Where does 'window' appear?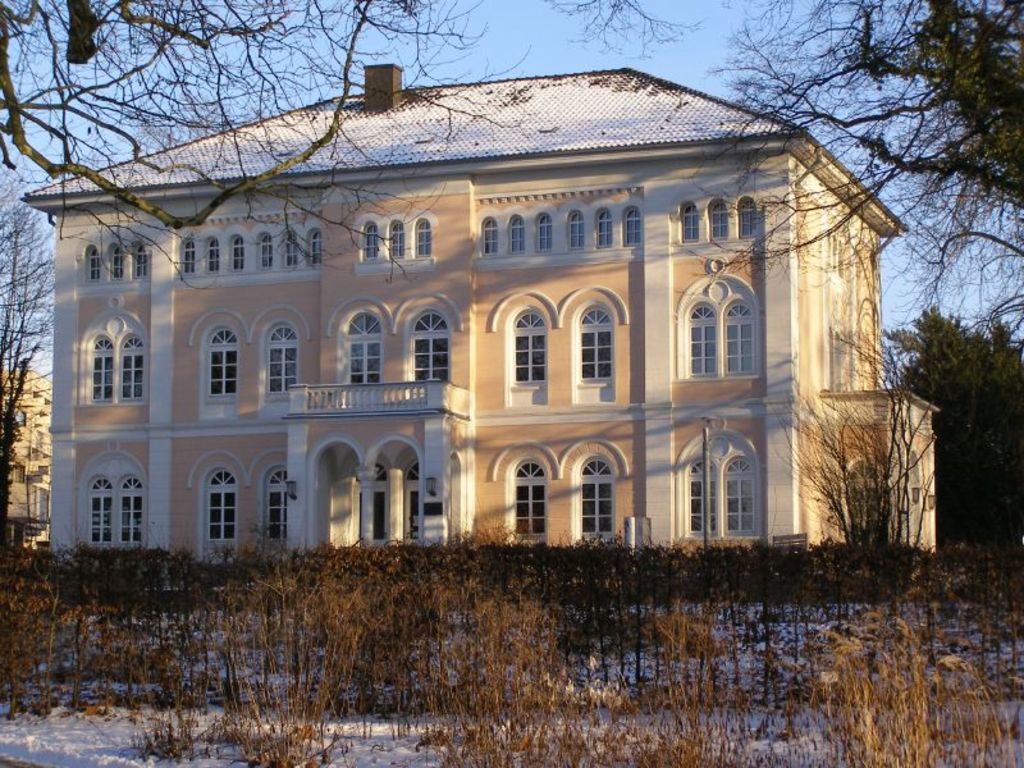
Appears at [left=564, top=212, right=573, bottom=251].
